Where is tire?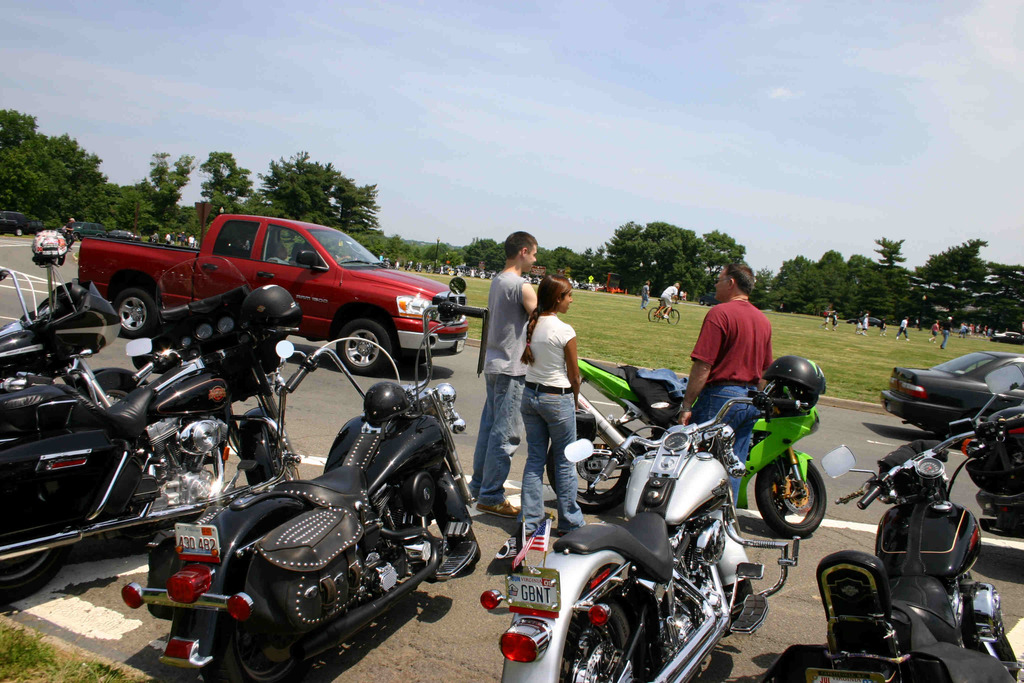
x1=76 y1=366 x2=156 y2=406.
